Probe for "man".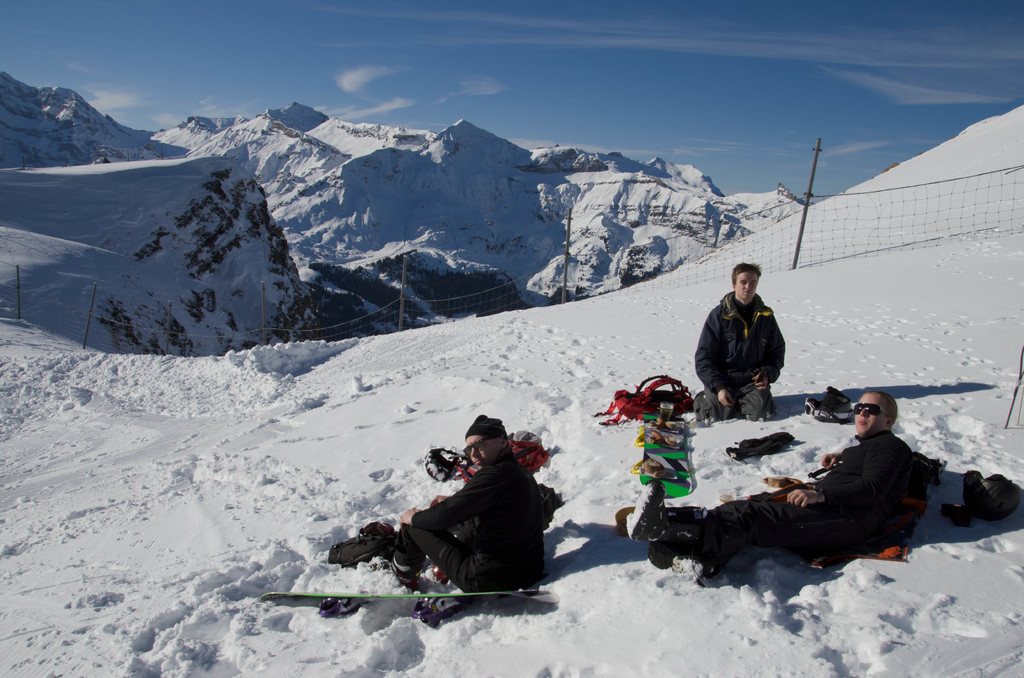
Probe result: crop(691, 256, 788, 423).
